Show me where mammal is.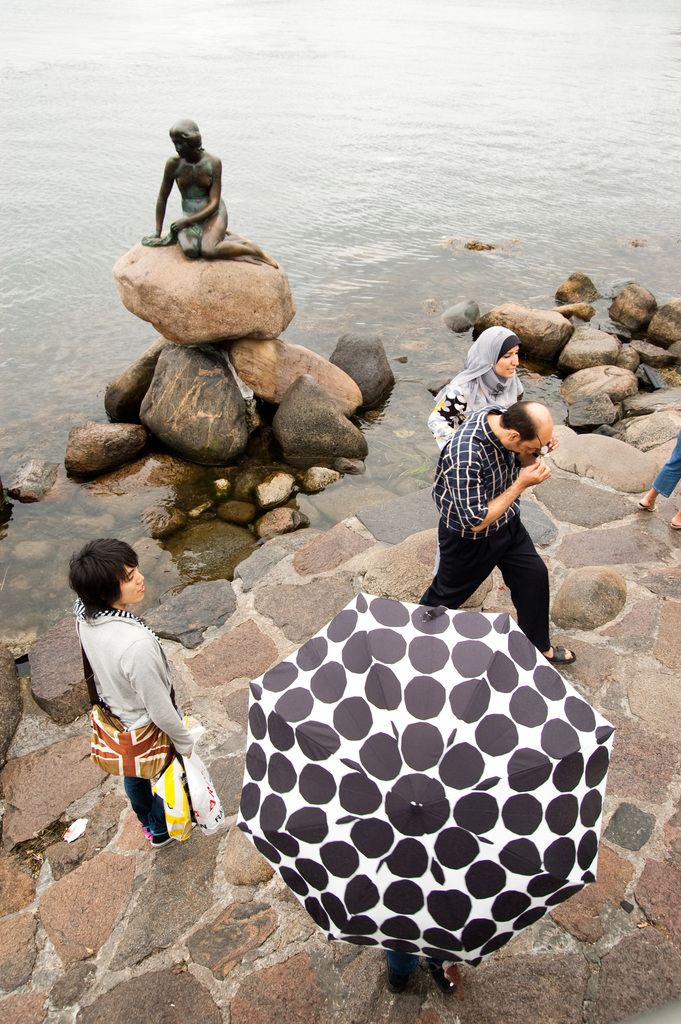
mammal is at l=416, t=401, r=575, b=664.
